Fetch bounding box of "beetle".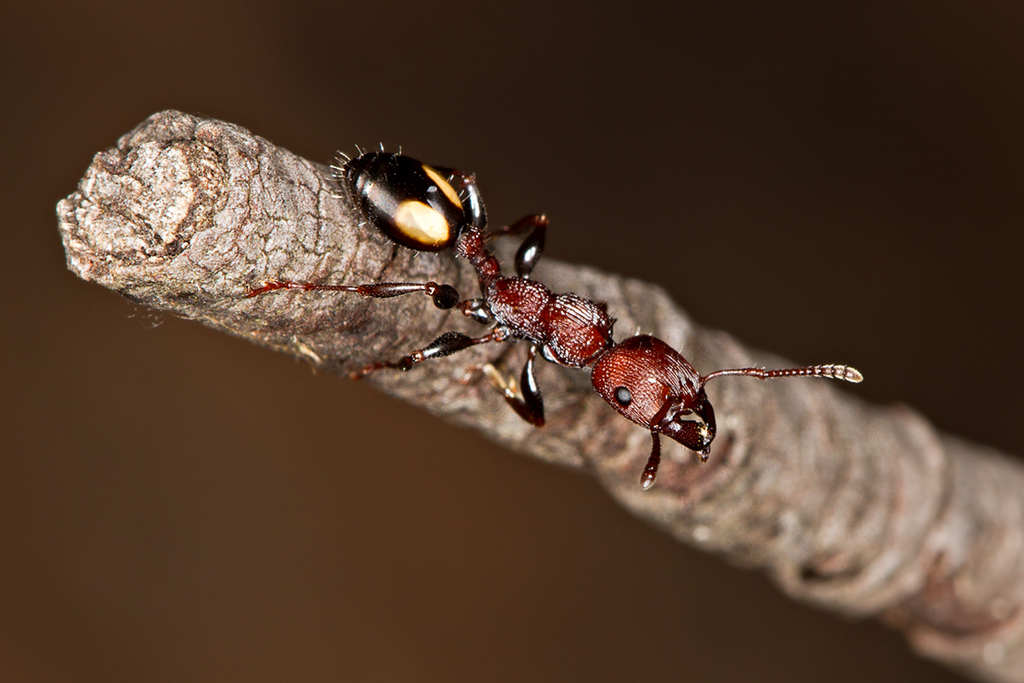
Bbox: (left=340, top=177, right=849, bottom=509).
